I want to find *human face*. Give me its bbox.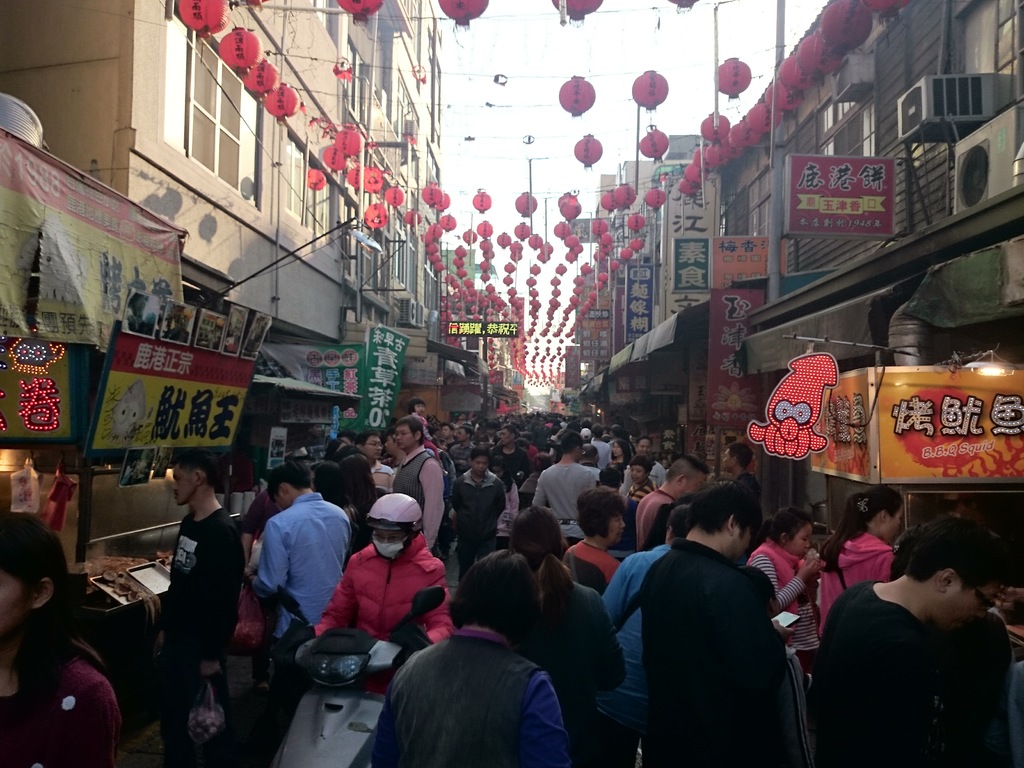
(456, 427, 467, 444).
